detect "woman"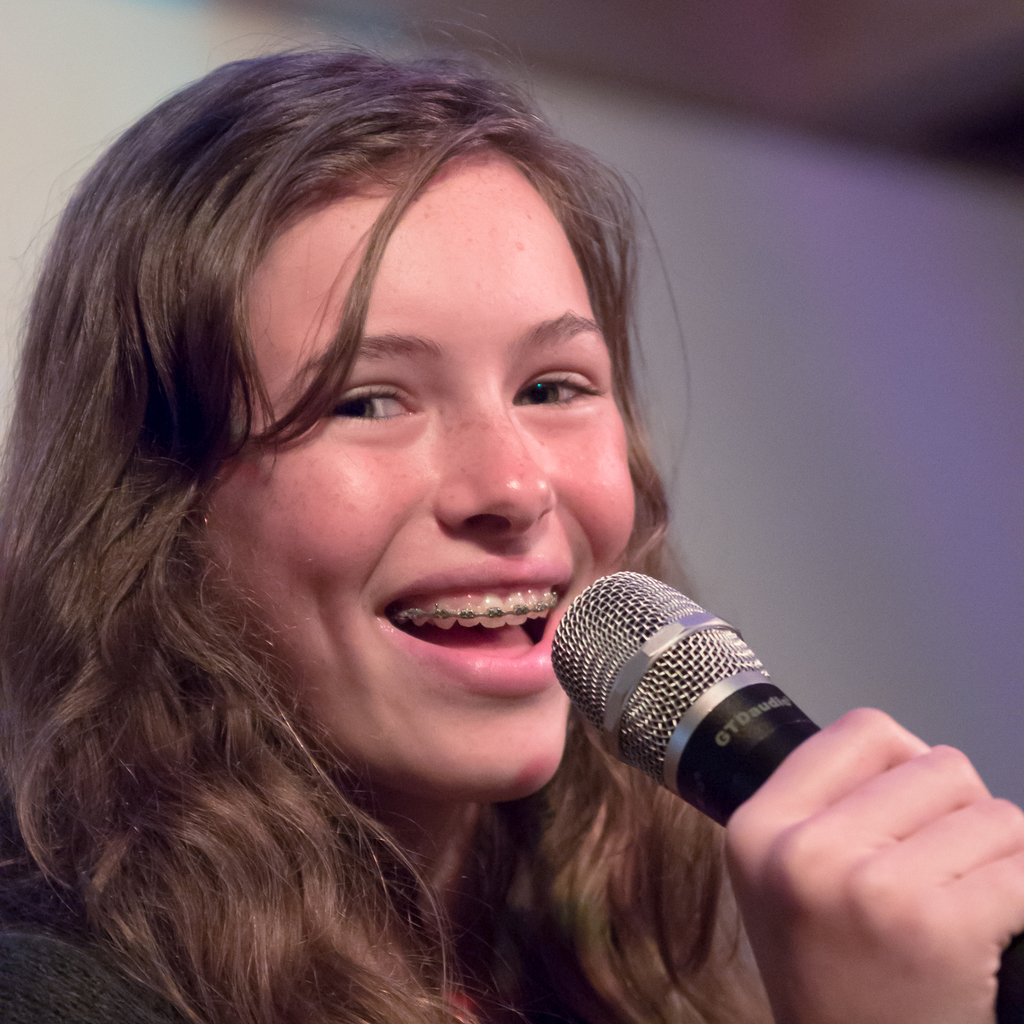
bbox(0, 15, 1023, 1023)
